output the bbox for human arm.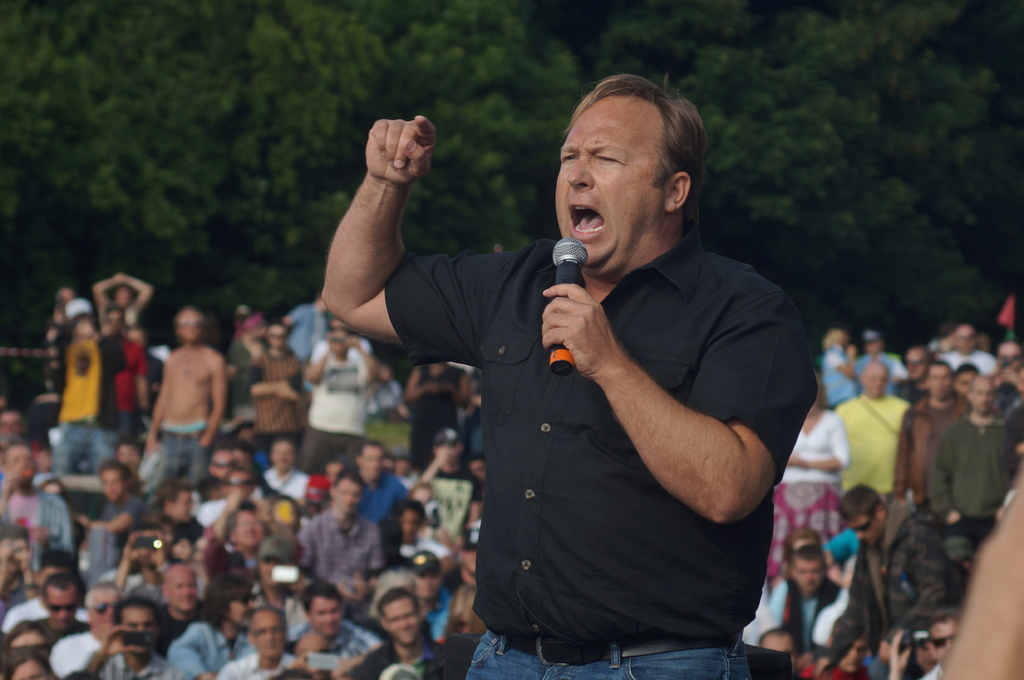
(200, 354, 229, 448).
